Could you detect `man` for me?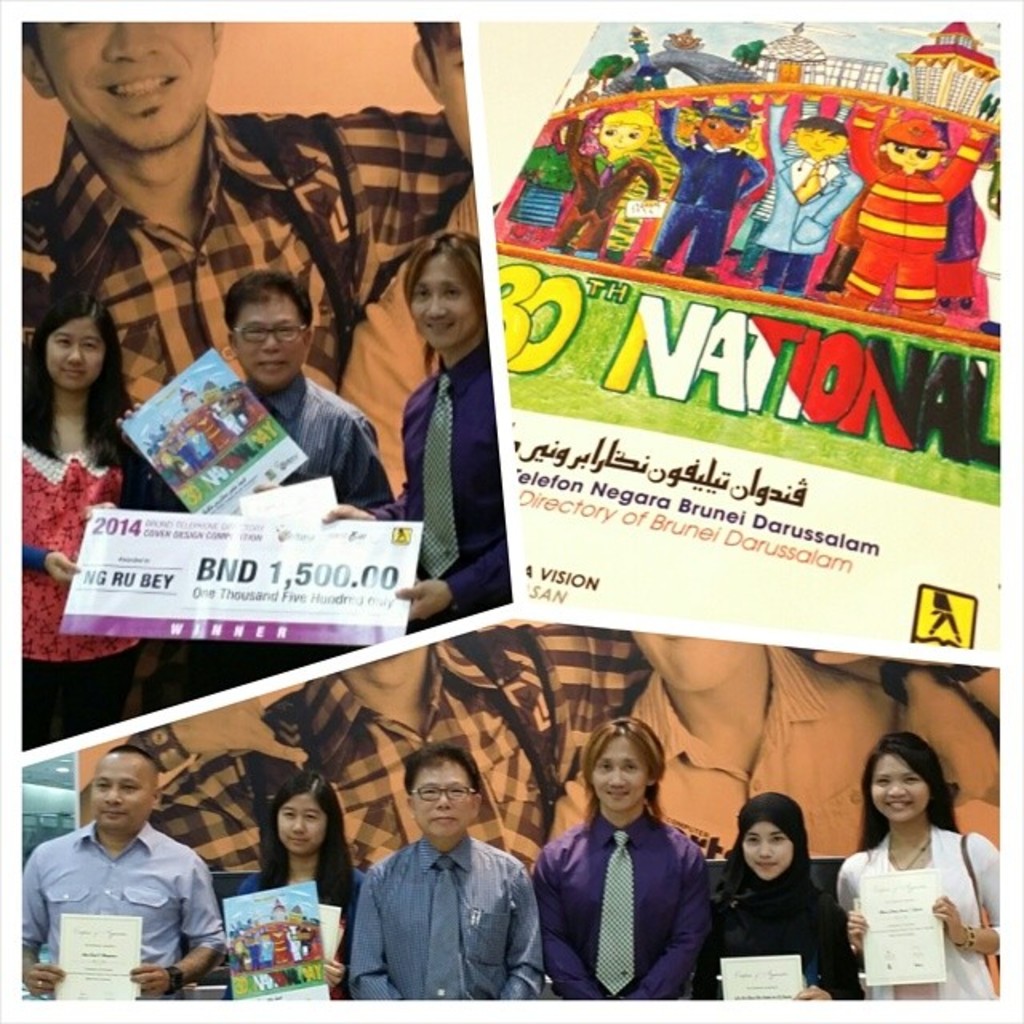
Detection result: box=[14, 26, 478, 410].
